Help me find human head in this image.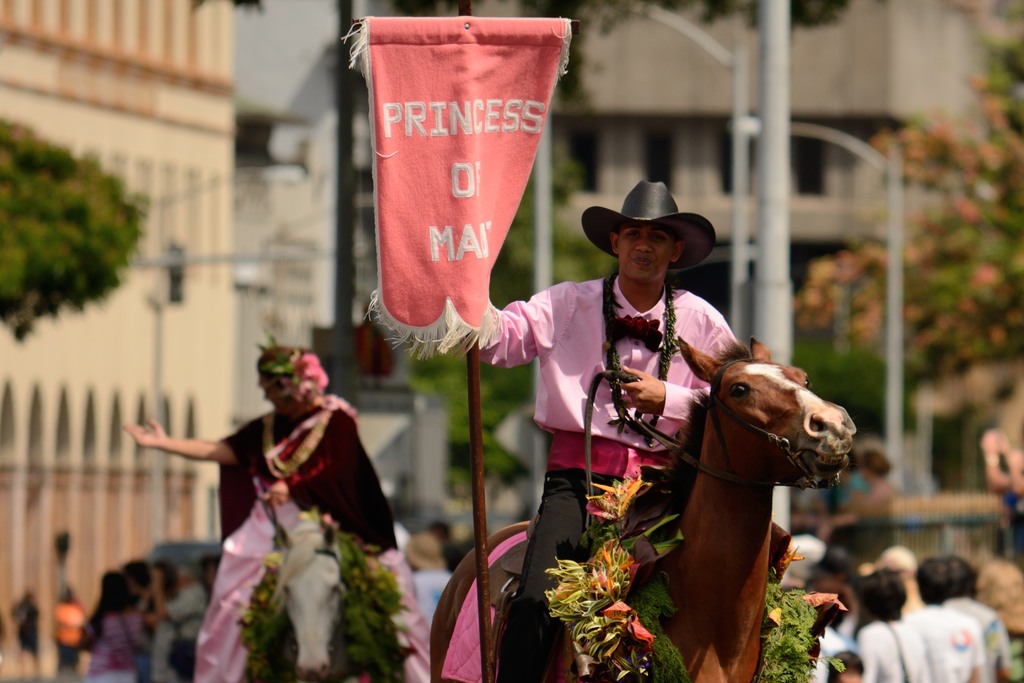
Found it: (x1=175, y1=556, x2=202, y2=588).
